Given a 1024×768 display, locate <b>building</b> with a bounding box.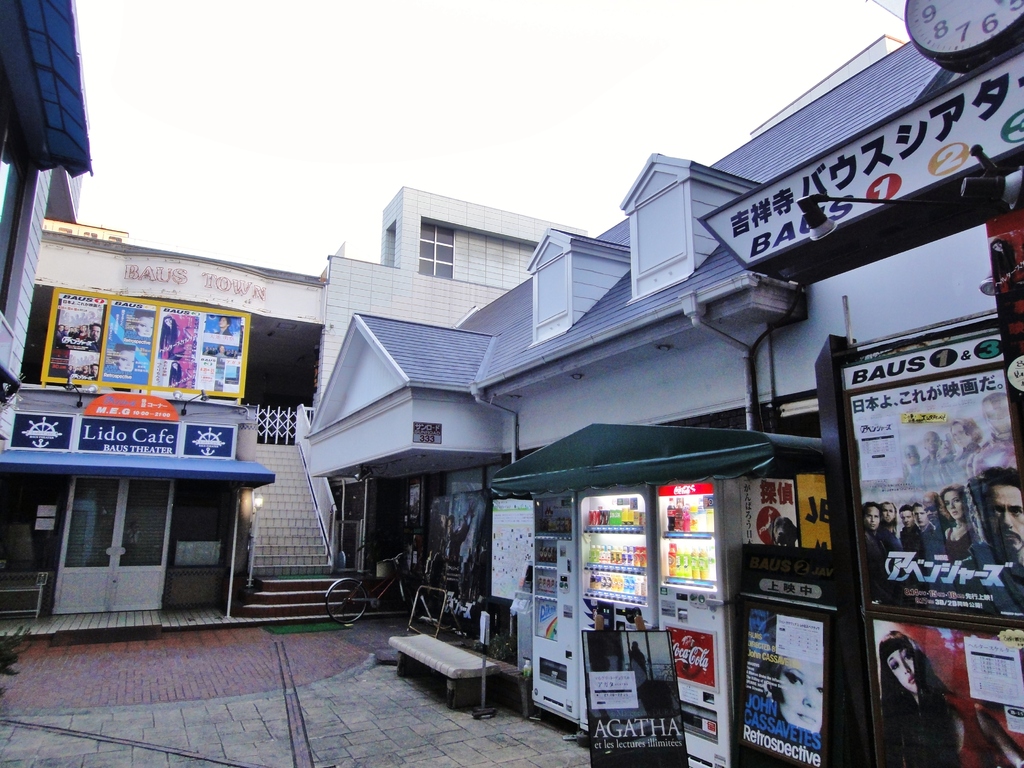
Located: bbox(294, 0, 1023, 767).
